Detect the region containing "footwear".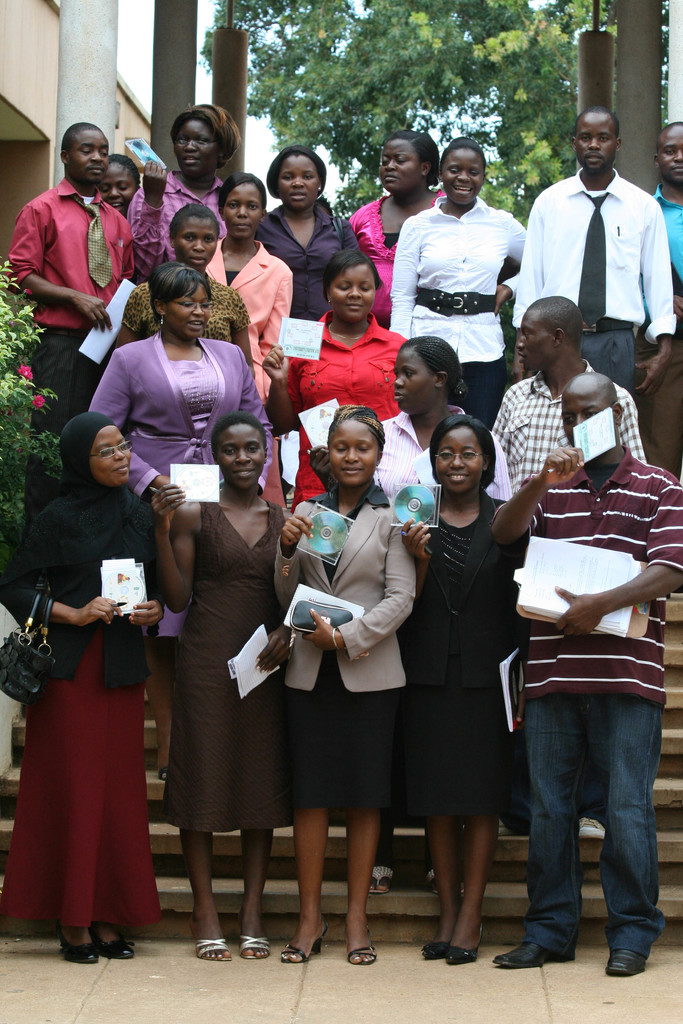
(left=425, top=940, right=449, bottom=959).
